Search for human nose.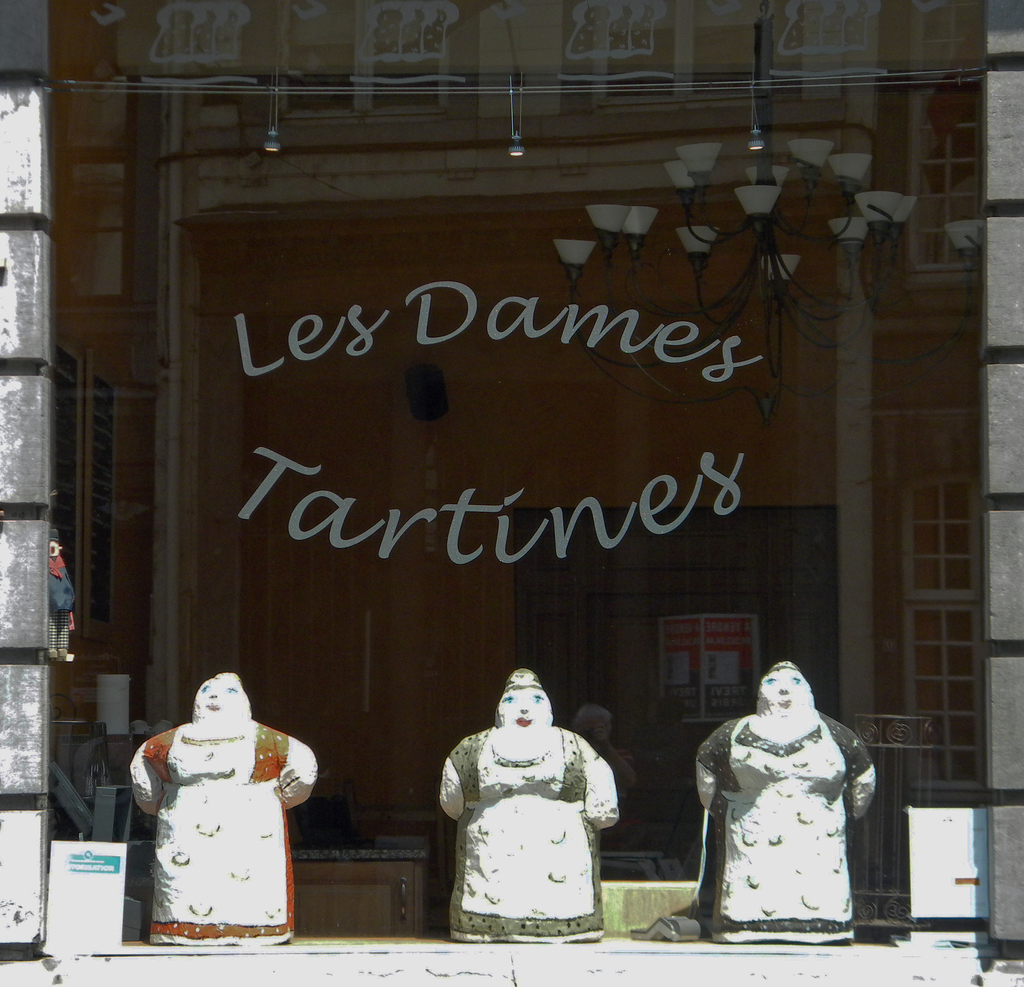
Found at (left=519, top=697, right=529, bottom=710).
